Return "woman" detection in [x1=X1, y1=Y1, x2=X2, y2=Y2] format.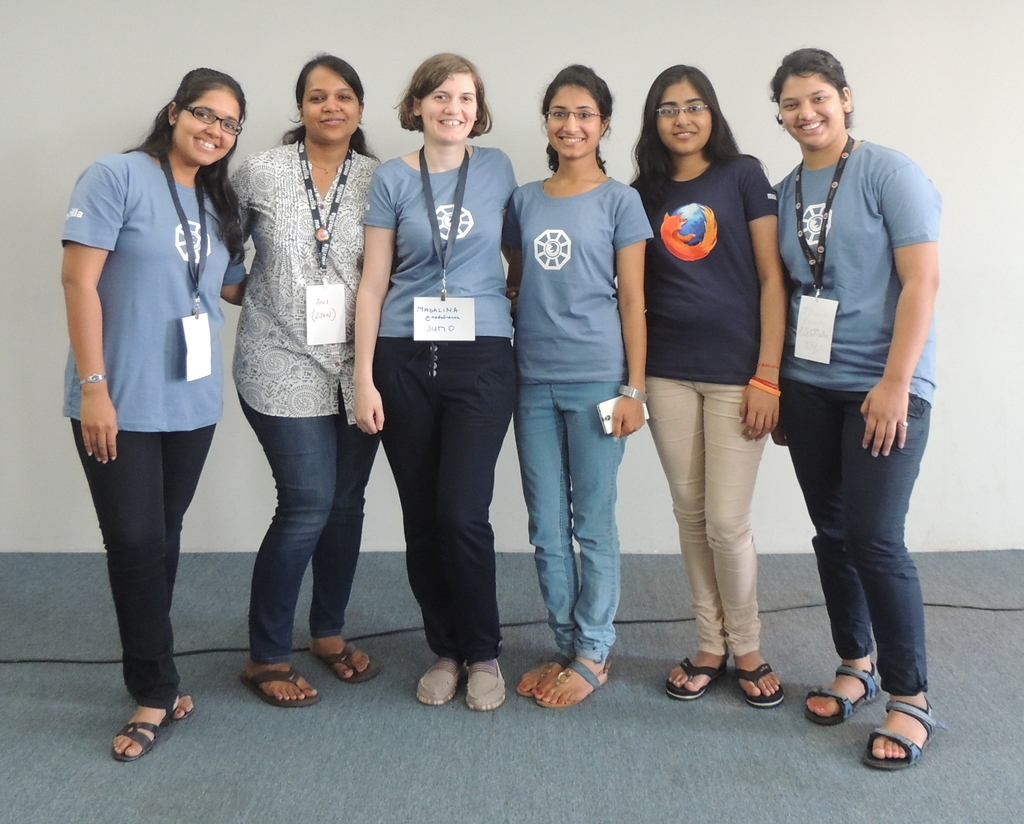
[x1=767, y1=40, x2=941, y2=766].
